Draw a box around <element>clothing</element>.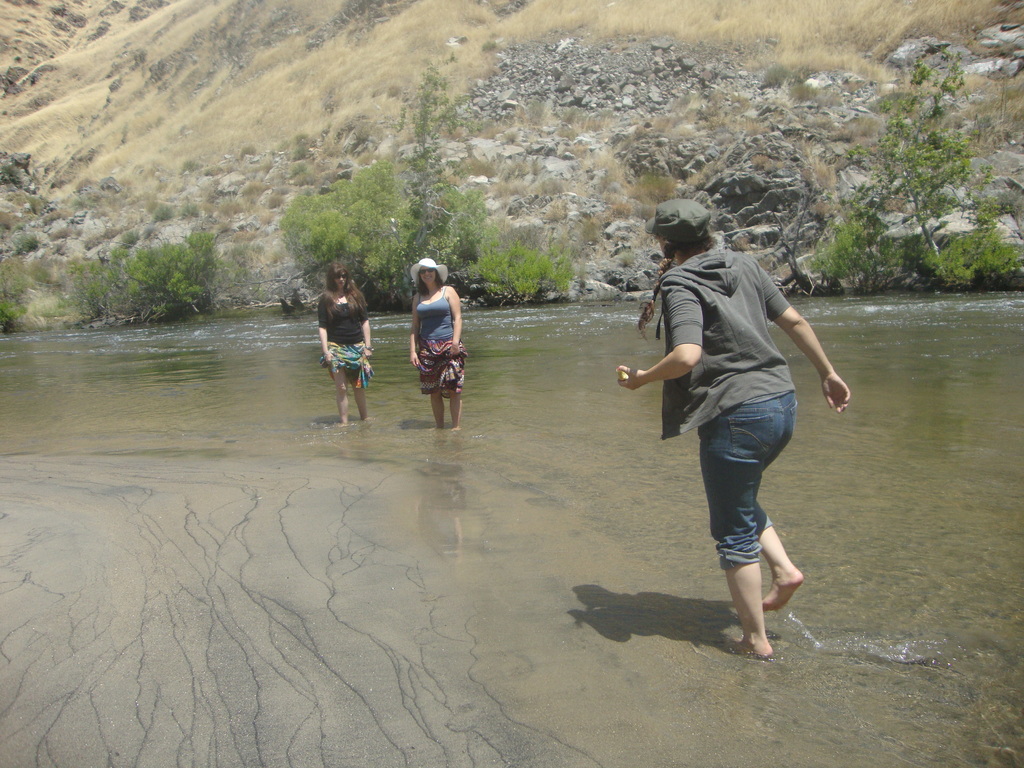
316,296,368,389.
